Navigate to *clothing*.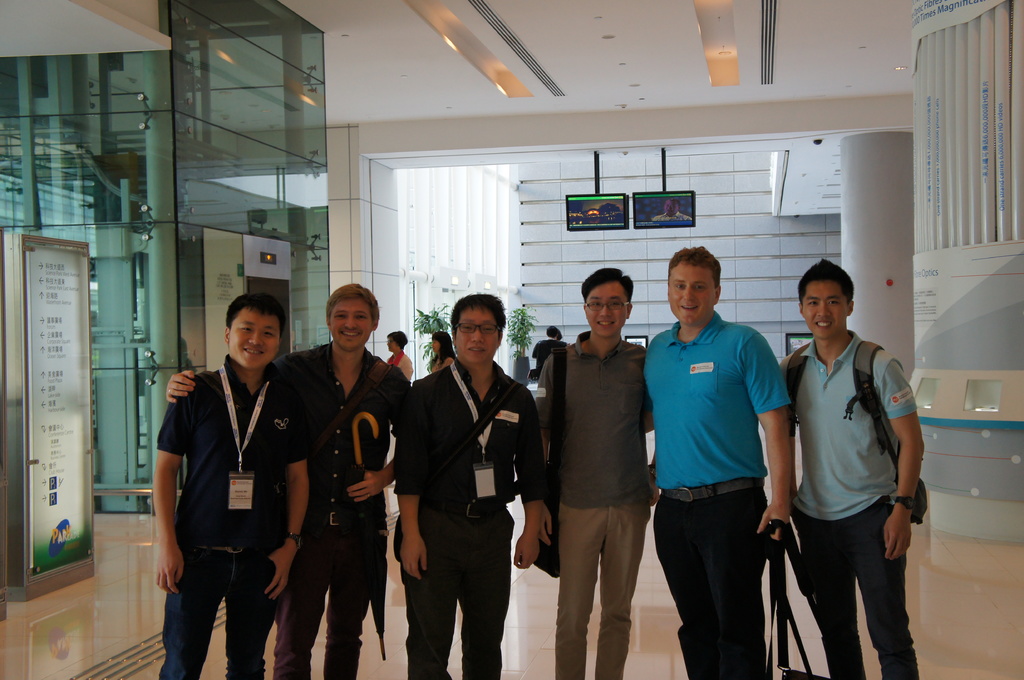
Navigation target: (x1=525, y1=336, x2=561, y2=388).
